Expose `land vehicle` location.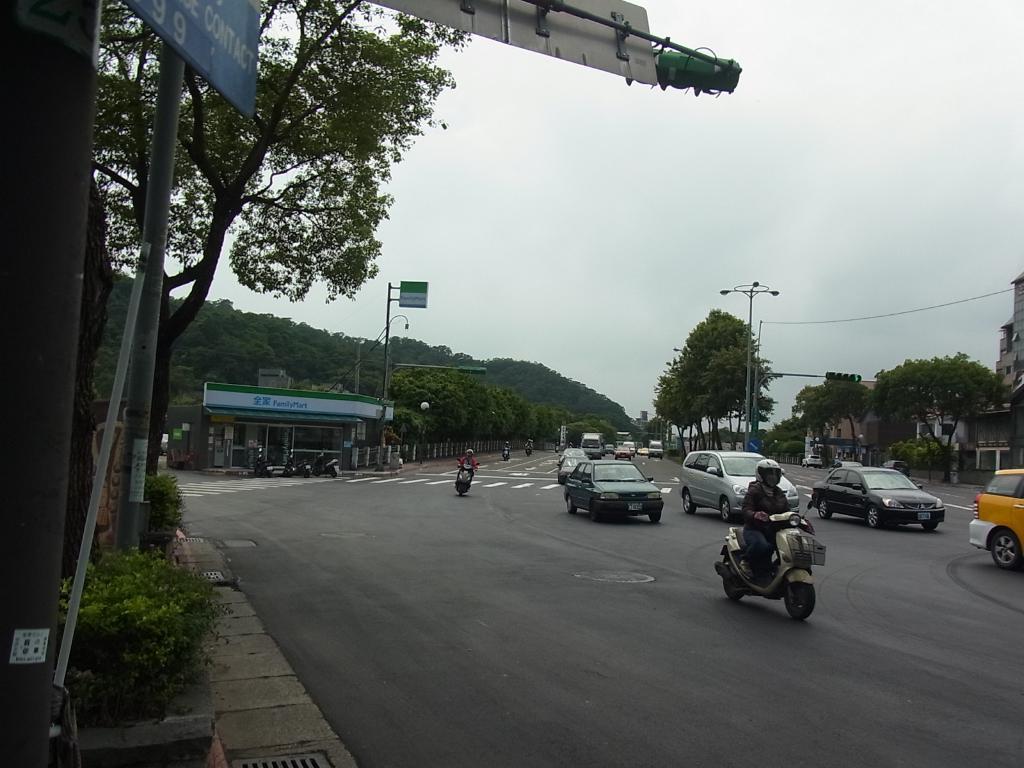
Exposed at l=312, t=445, r=340, b=480.
